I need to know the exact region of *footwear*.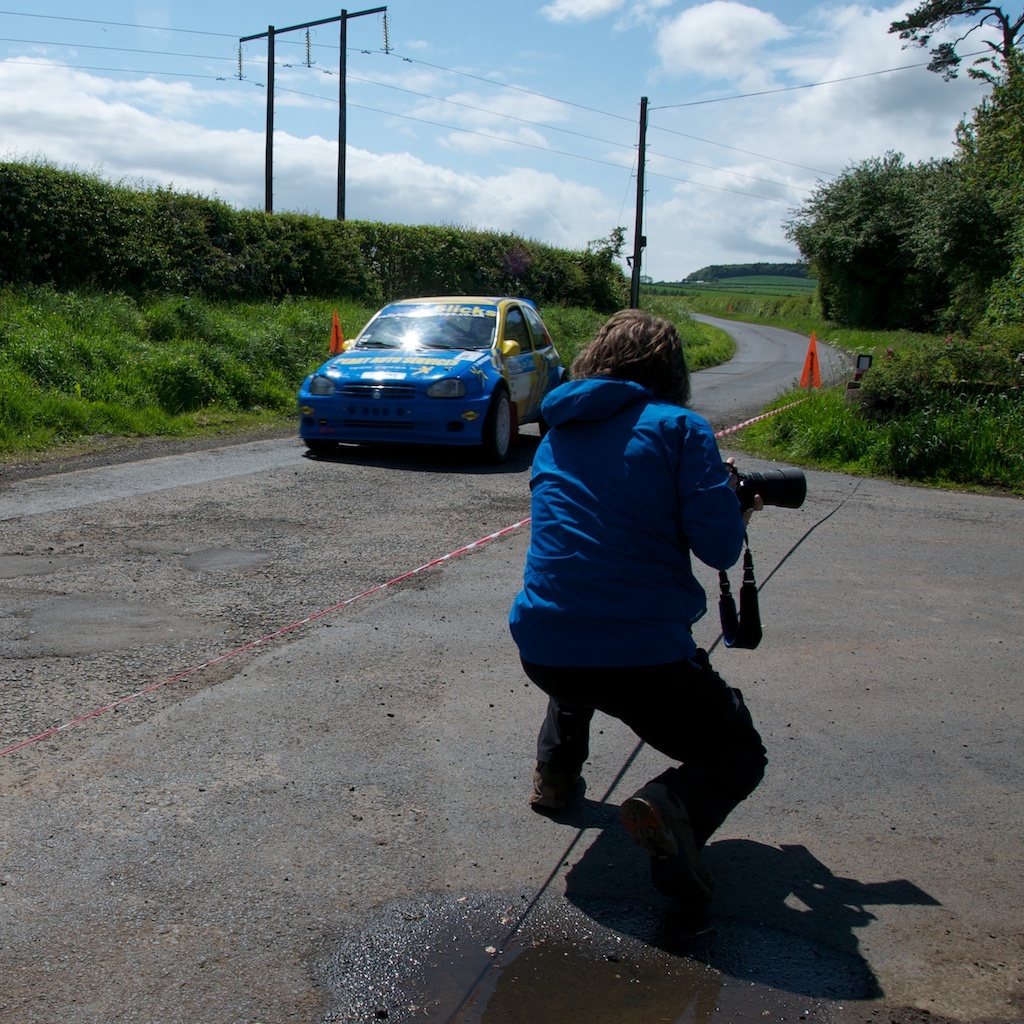
Region: (left=613, top=790, right=719, bottom=909).
